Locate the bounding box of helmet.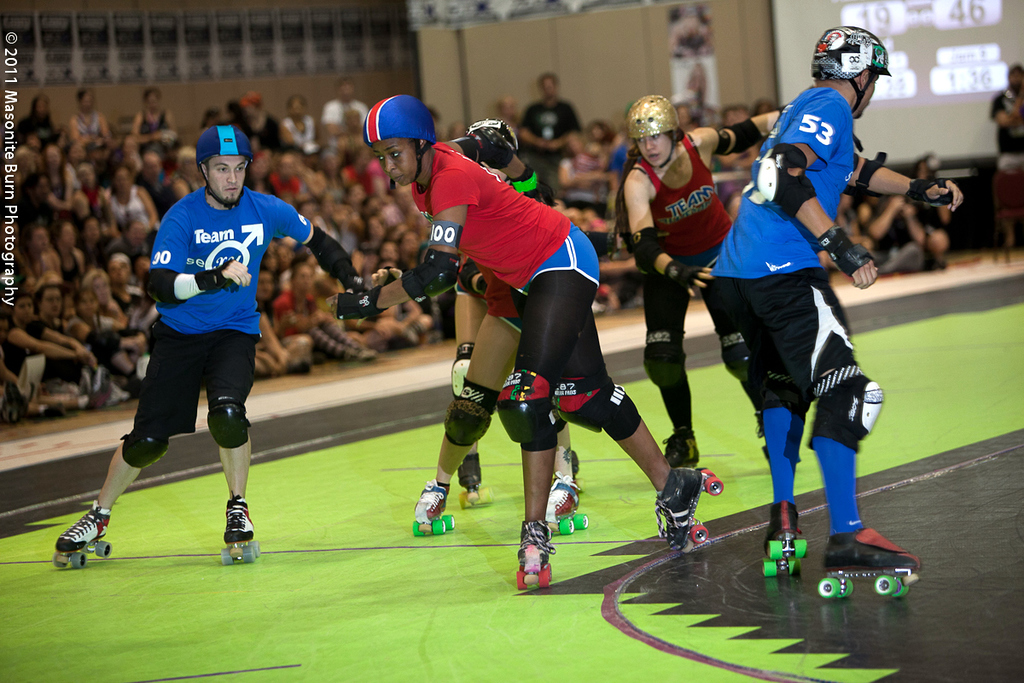
Bounding box: box=[193, 126, 250, 212].
